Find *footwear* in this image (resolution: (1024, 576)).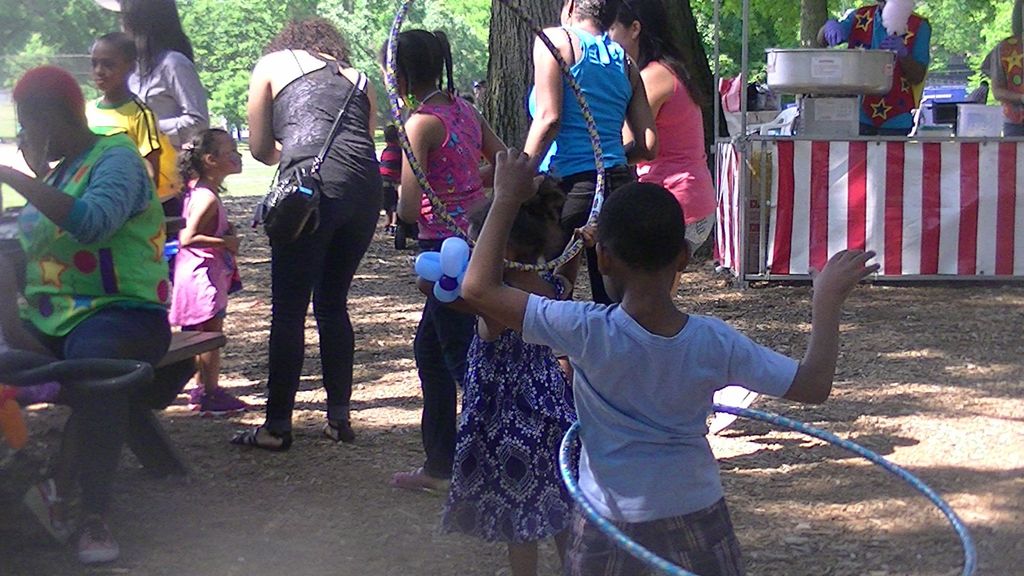
select_region(79, 512, 118, 562).
